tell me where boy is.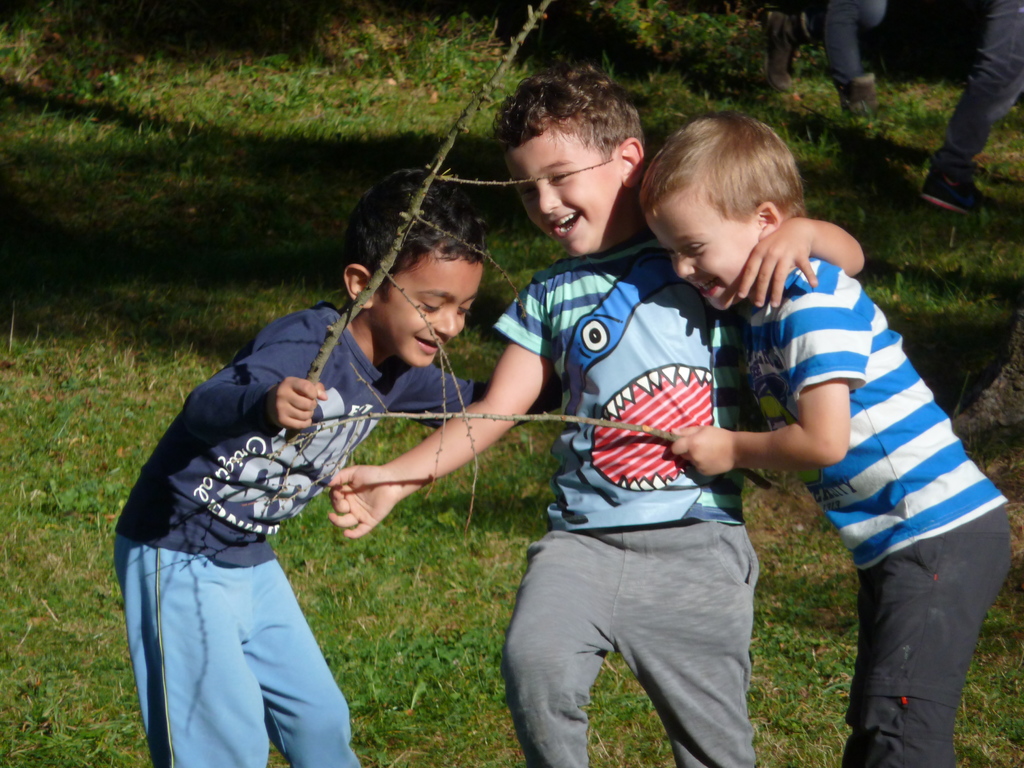
boy is at 661,136,1014,746.
